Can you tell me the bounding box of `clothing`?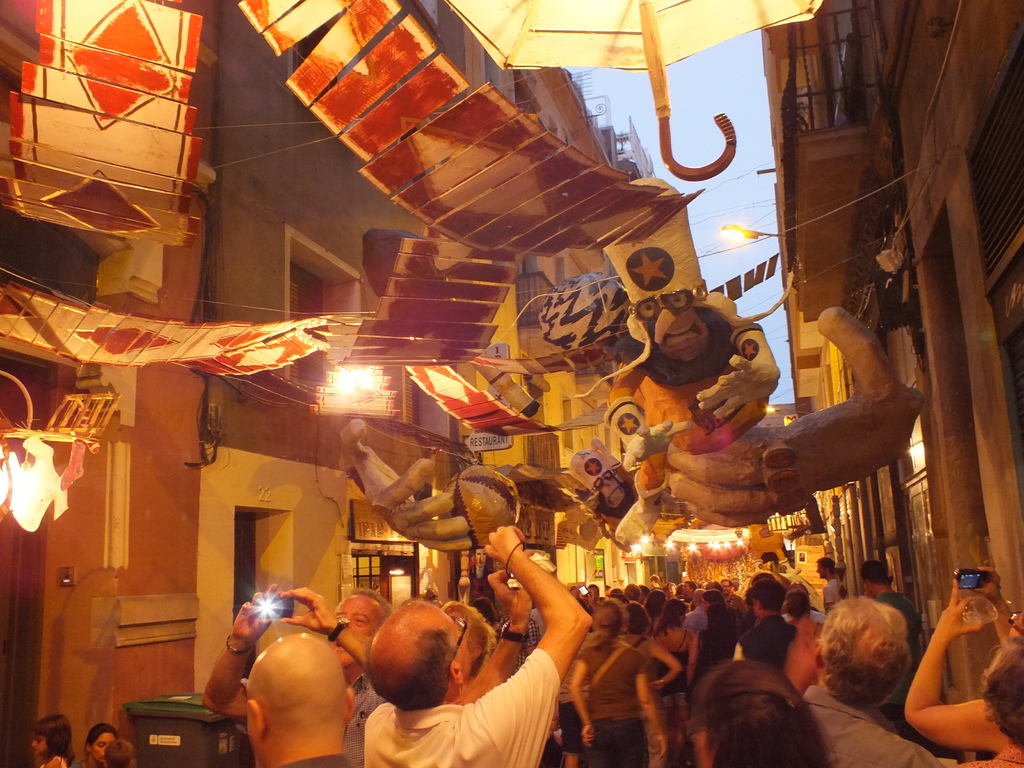
(801, 688, 940, 767).
